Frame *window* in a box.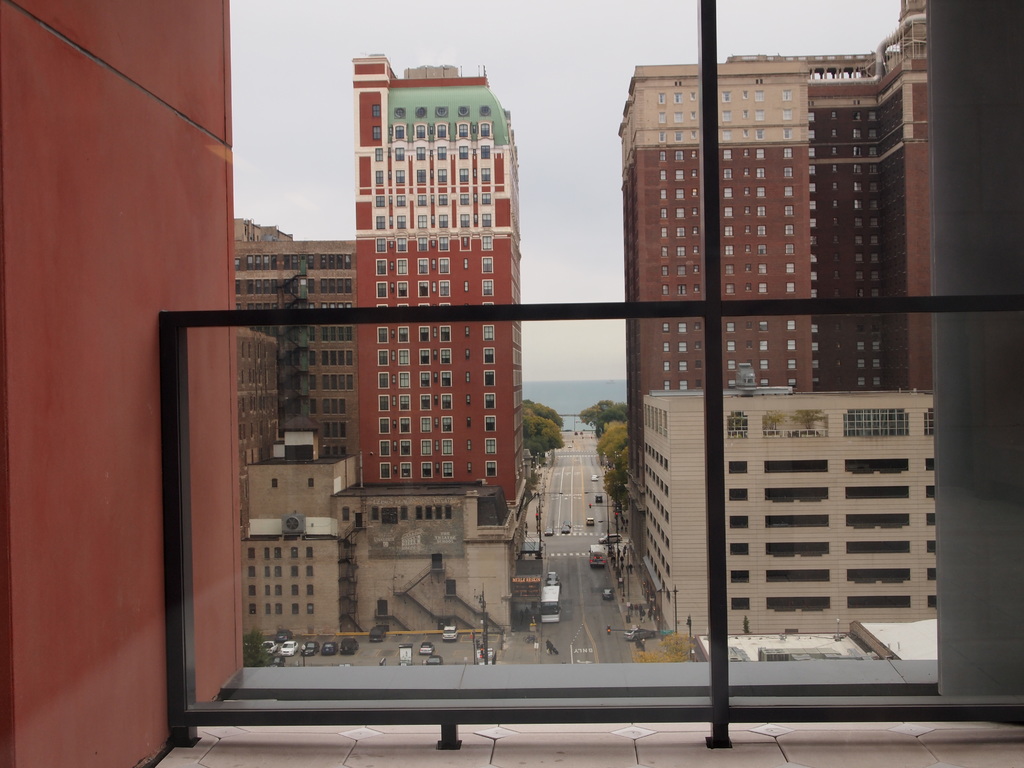
{"left": 465, "top": 327, "right": 468, "bottom": 335}.
